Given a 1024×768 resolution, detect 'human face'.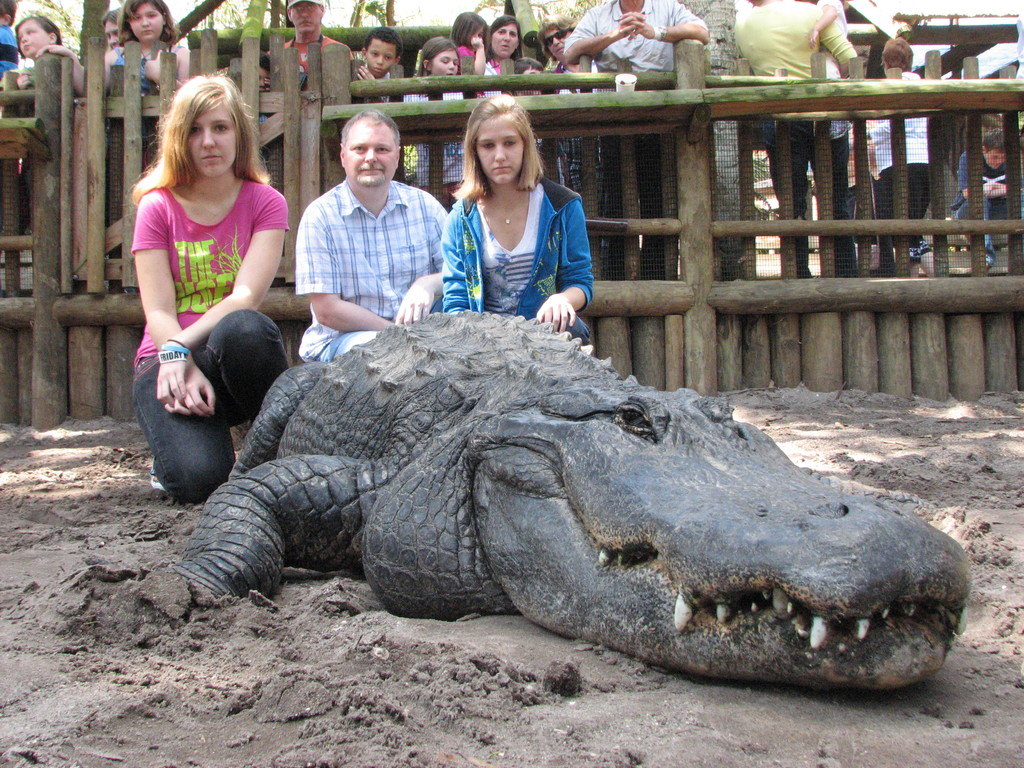
x1=545, y1=26, x2=568, y2=60.
